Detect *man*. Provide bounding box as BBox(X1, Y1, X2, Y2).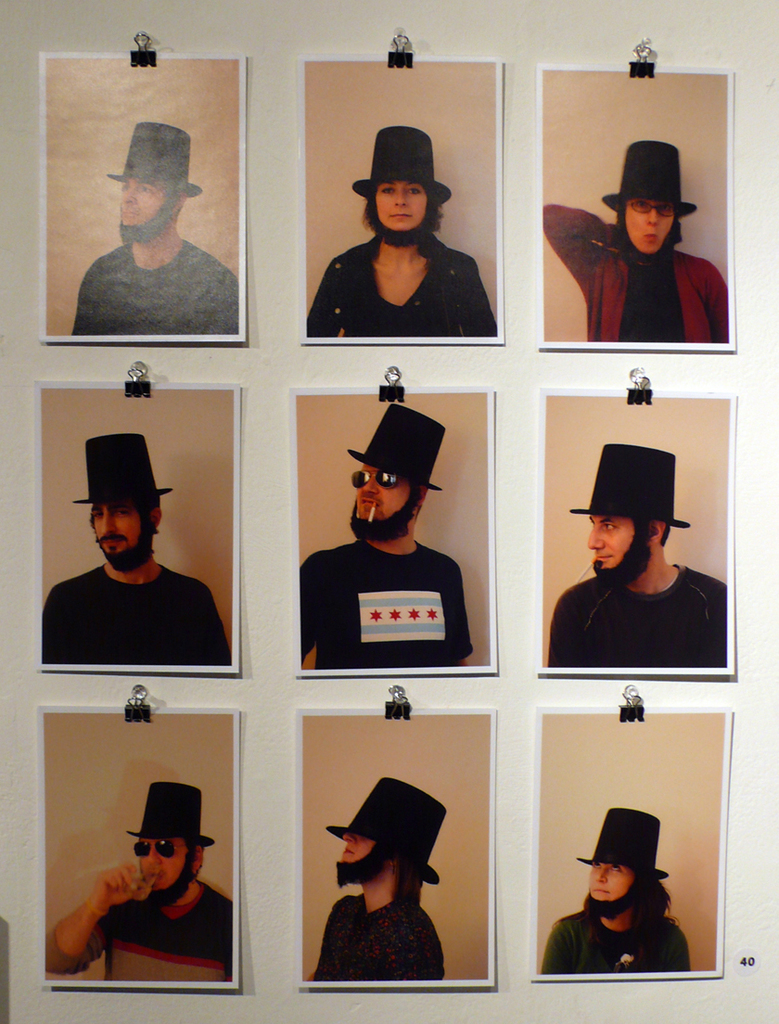
BBox(45, 774, 237, 992).
